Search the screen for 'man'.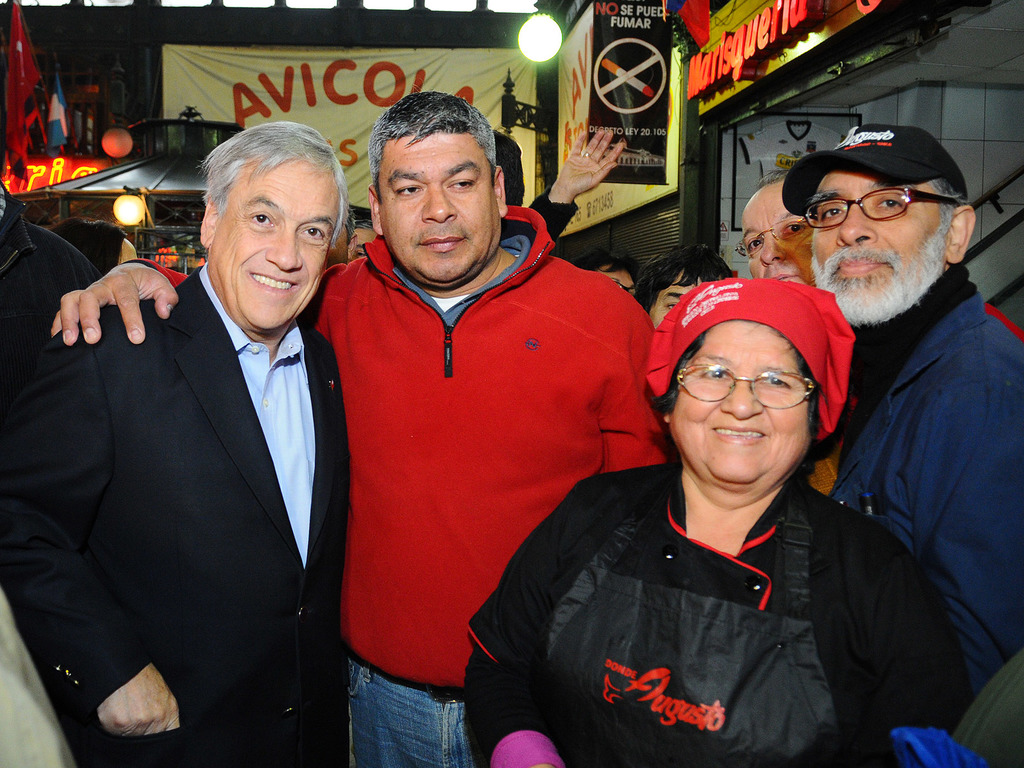
Found at 732:170:1023:346.
